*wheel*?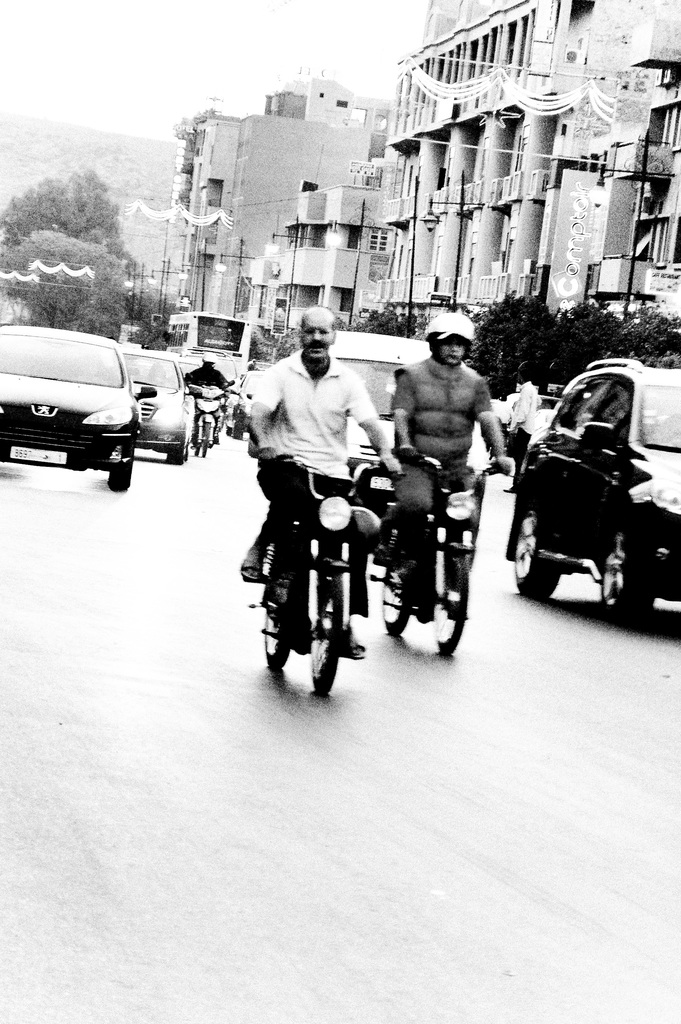
108,461,132,491
